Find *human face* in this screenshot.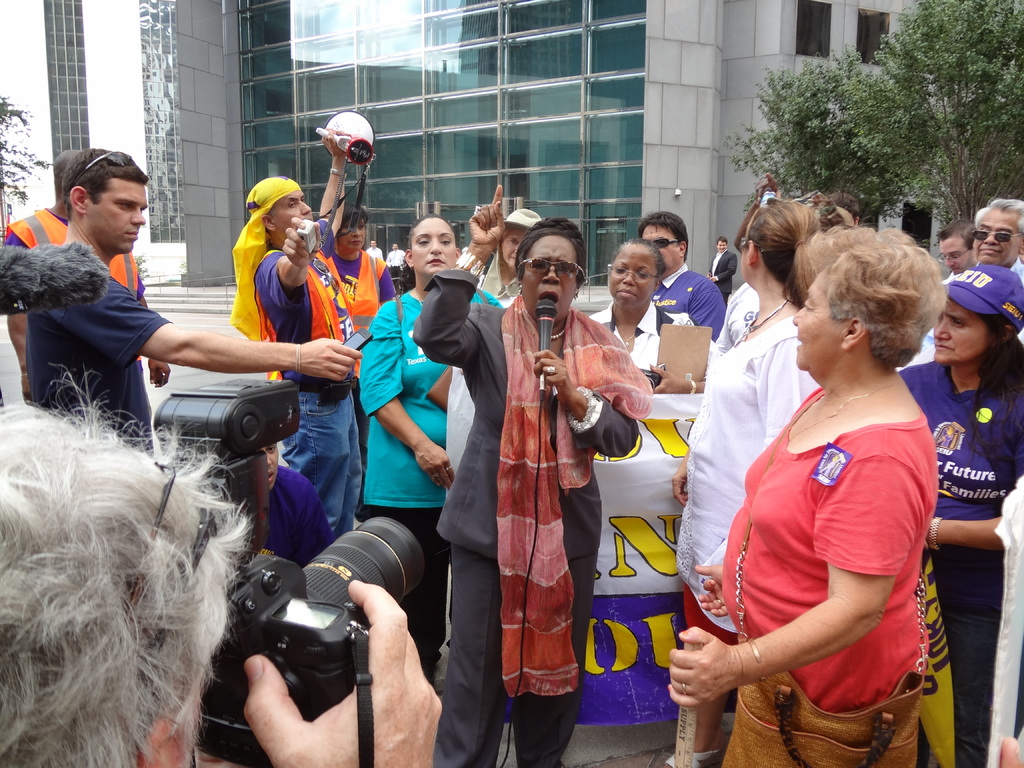
The bounding box for *human face* is (x1=971, y1=213, x2=1012, y2=266).
